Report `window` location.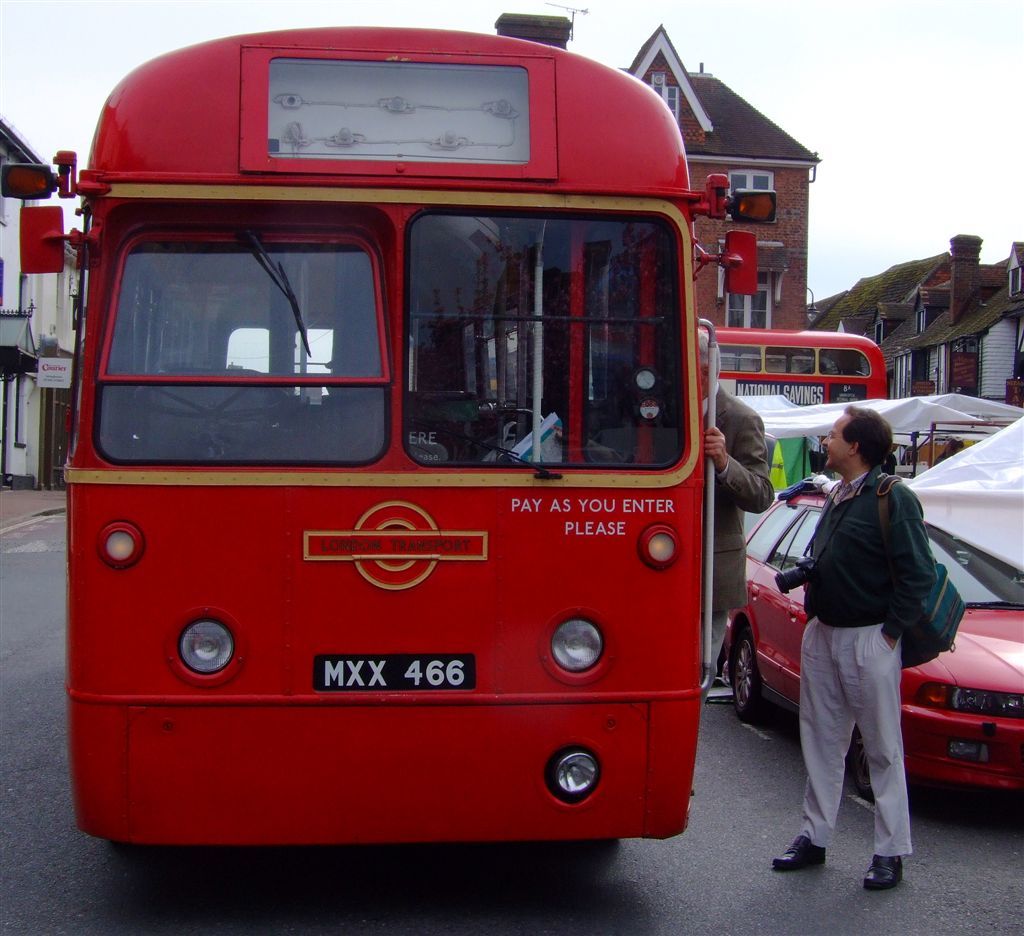
Report: crop(404, 208, 688, 481).
